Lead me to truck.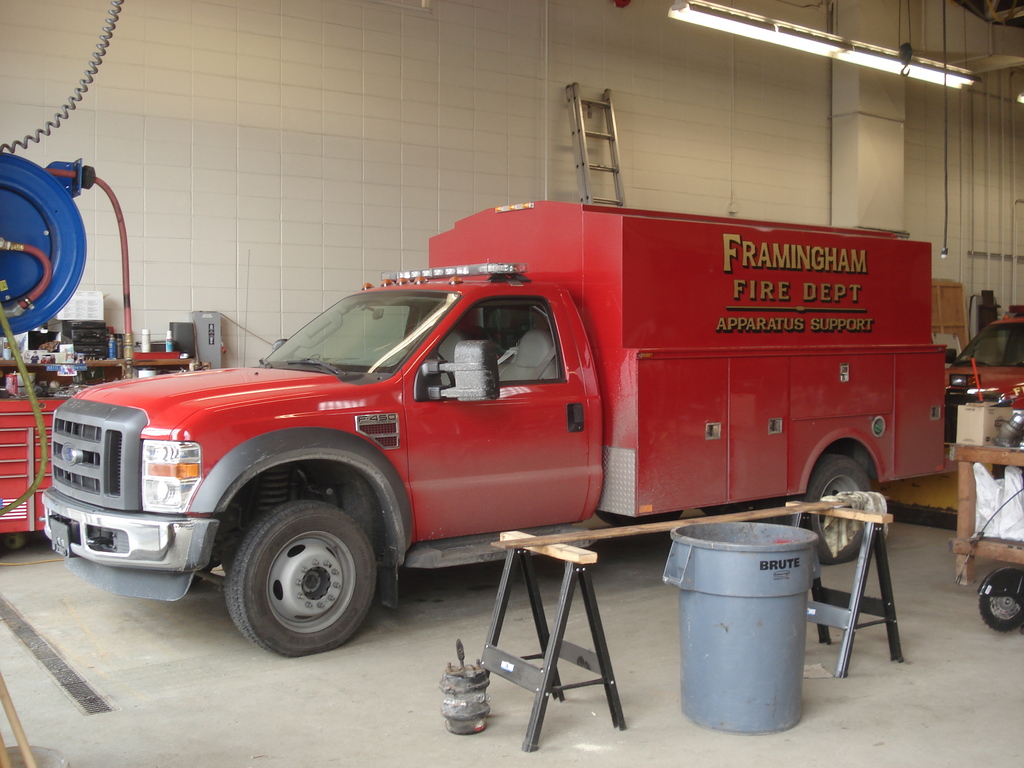
Lead to (17, 207, 953, 684).
